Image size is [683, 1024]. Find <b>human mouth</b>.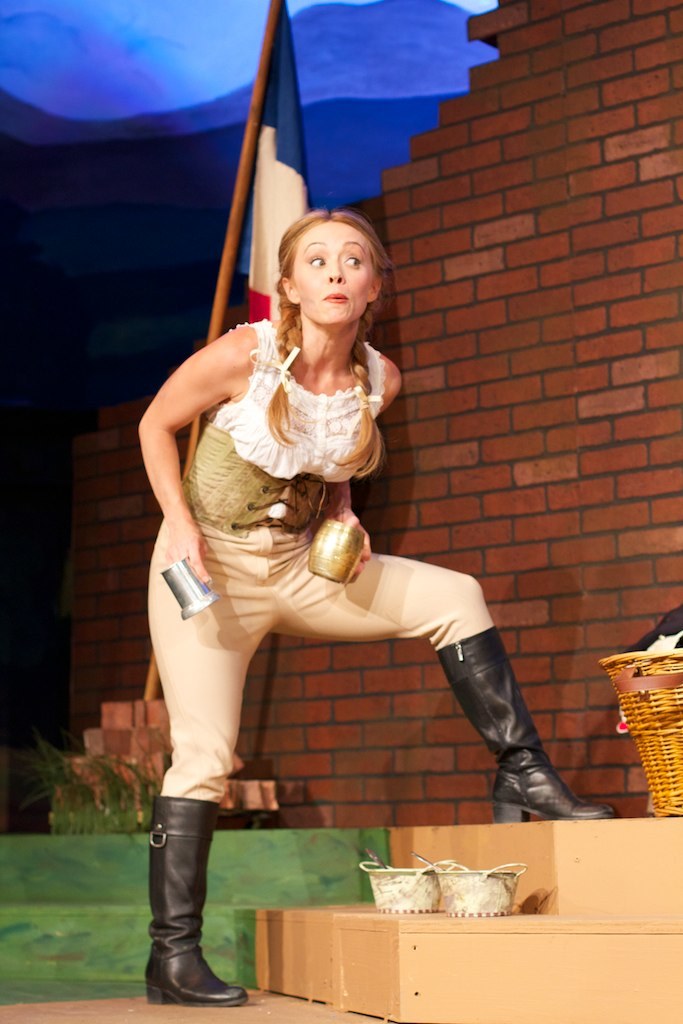
{"left": 330, "top": 295, "right": 348, "bottom": 304}.
